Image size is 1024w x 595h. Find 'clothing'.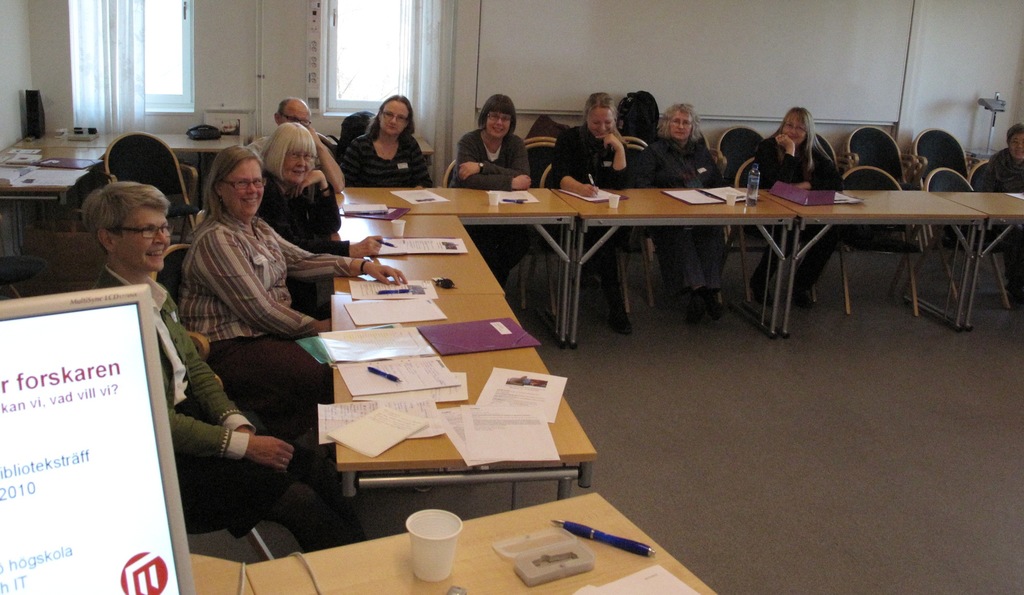
<region>555, 124, 635, 317</region>.
